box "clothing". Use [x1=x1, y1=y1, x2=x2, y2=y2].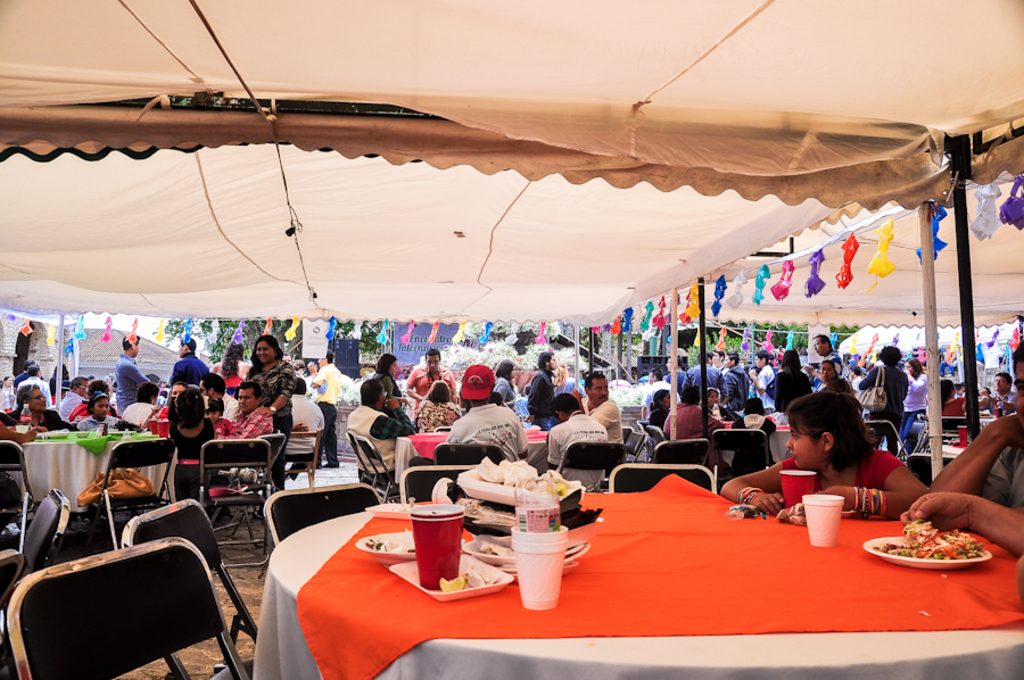
[x1=811, y1=351, x2=842, y2=383].
